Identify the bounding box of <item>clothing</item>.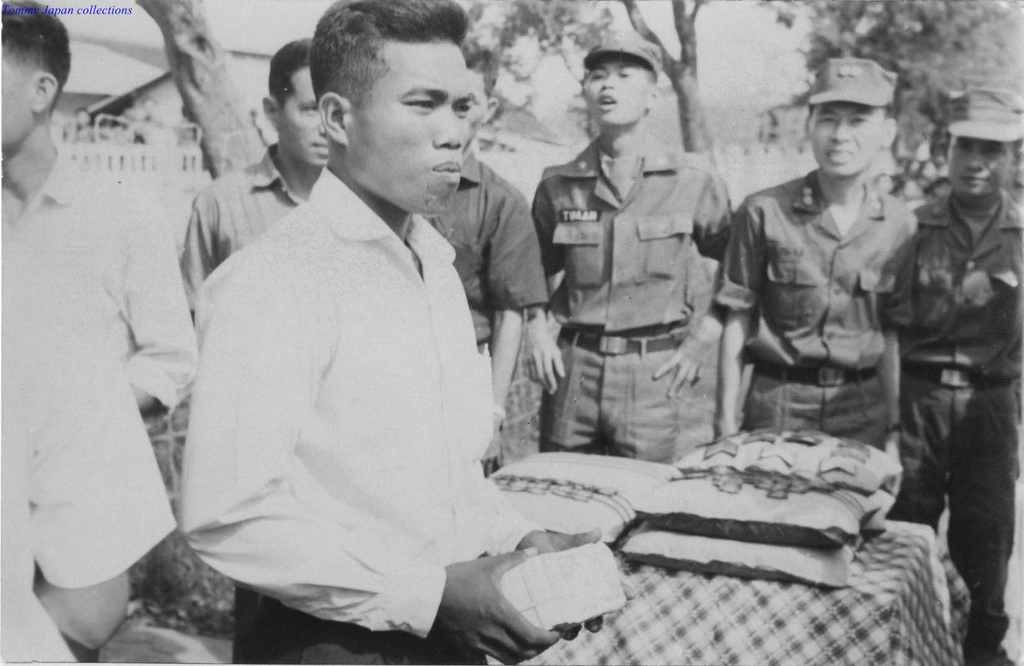
(178,163,552,665).
